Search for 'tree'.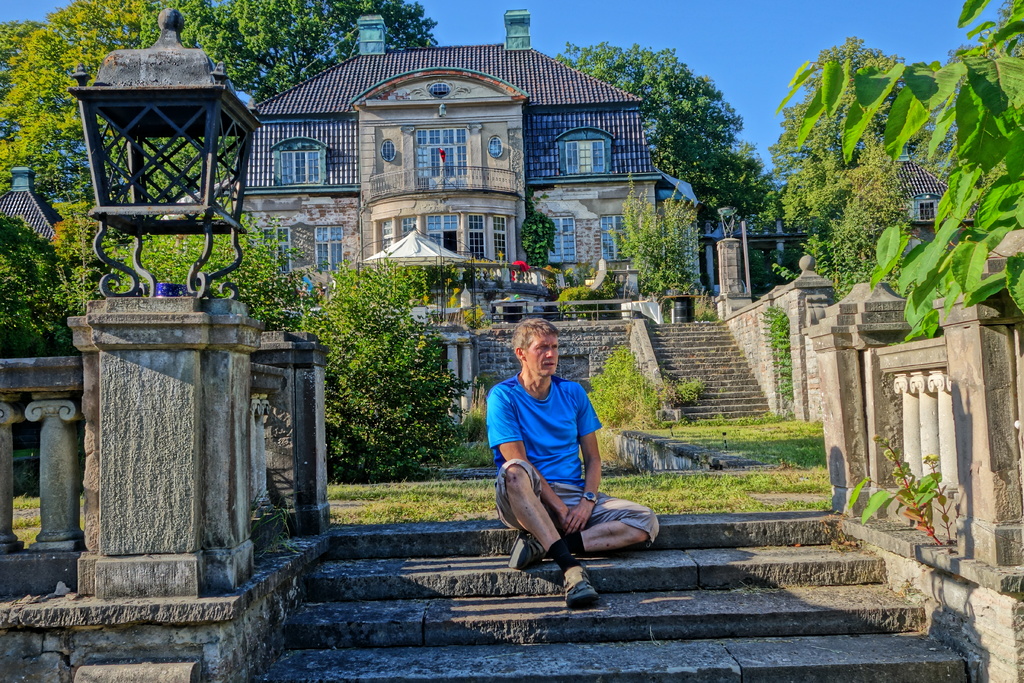
Found at [x1=199, y1=0, x2=444, y2=115].
